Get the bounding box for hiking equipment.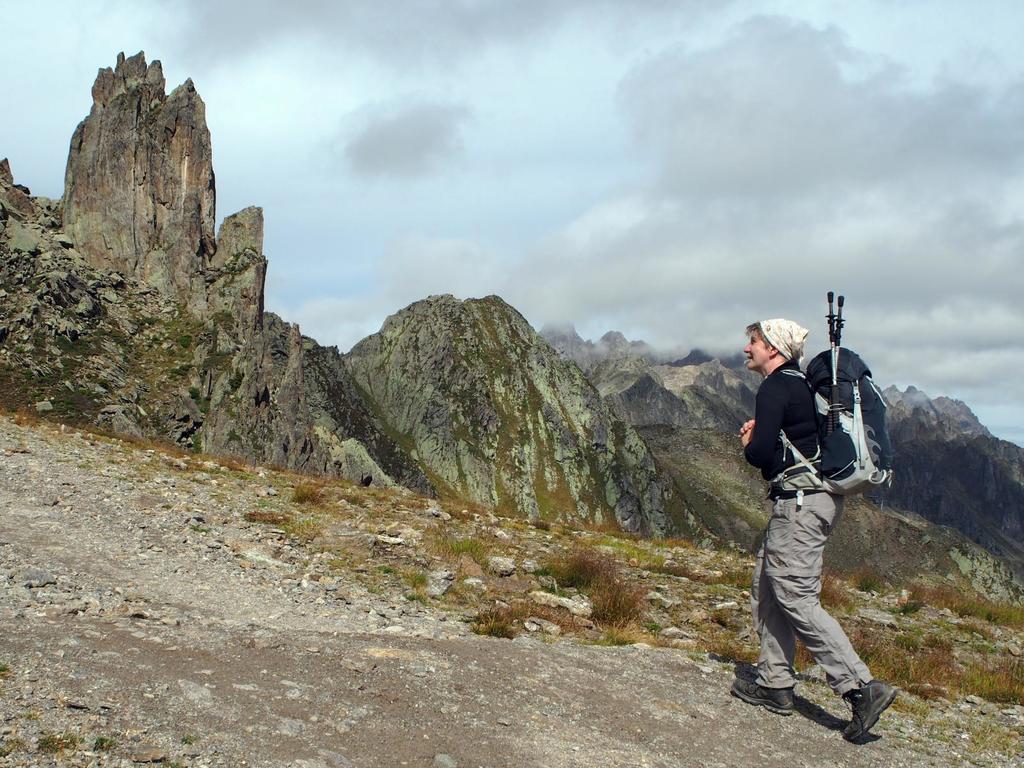
x1=755, y1=341, x2=895, y2=501.
